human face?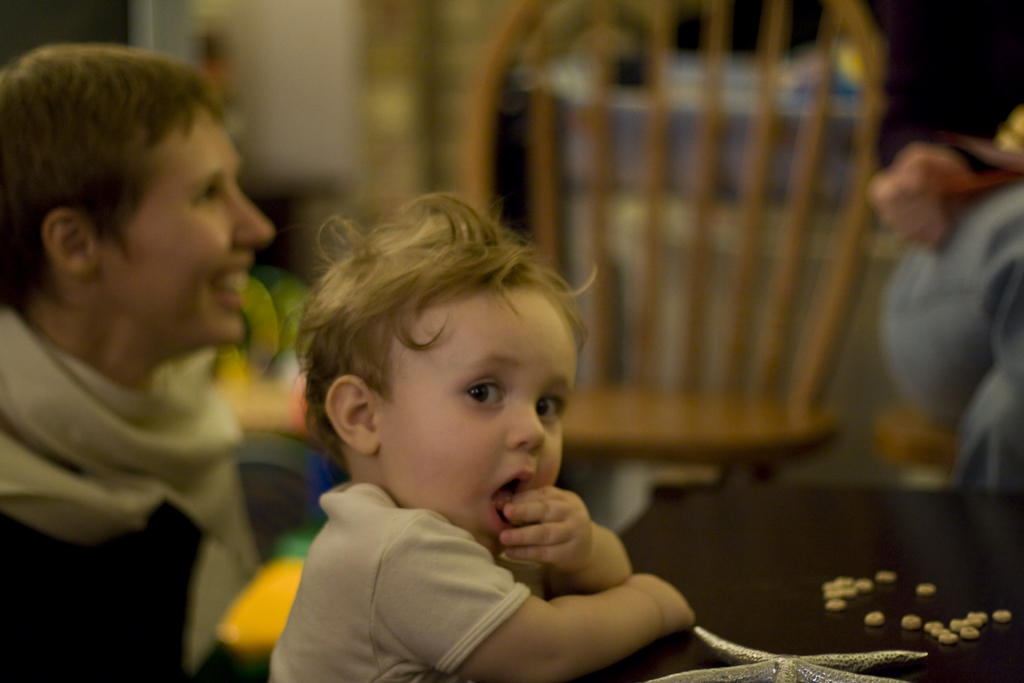
[387,285,578,562]
